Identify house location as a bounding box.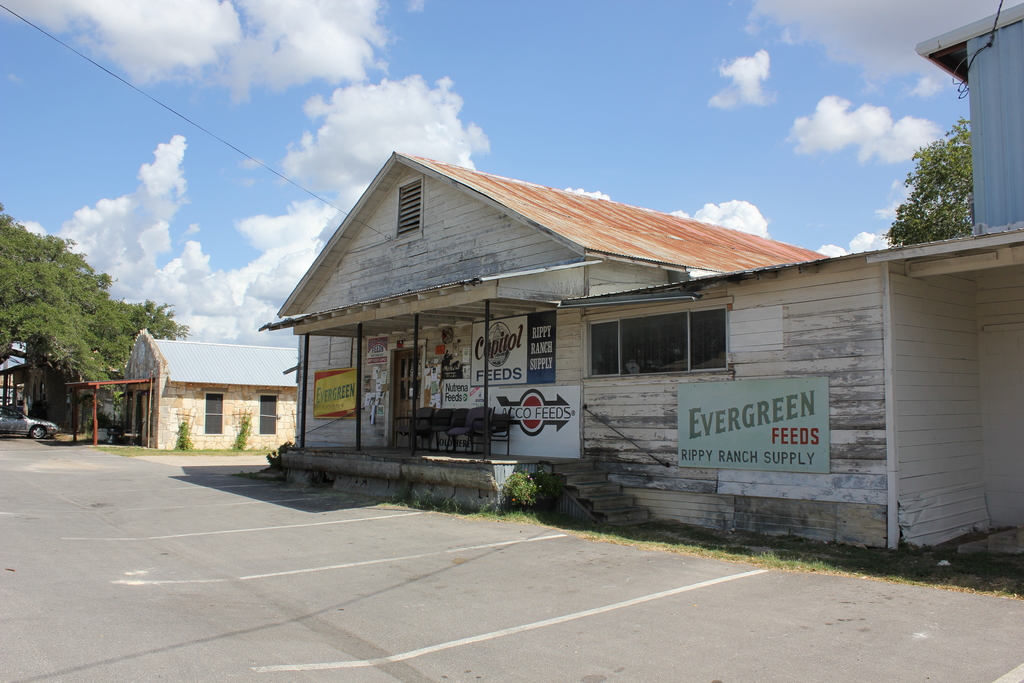
locate(64, 336, 303, 446).
